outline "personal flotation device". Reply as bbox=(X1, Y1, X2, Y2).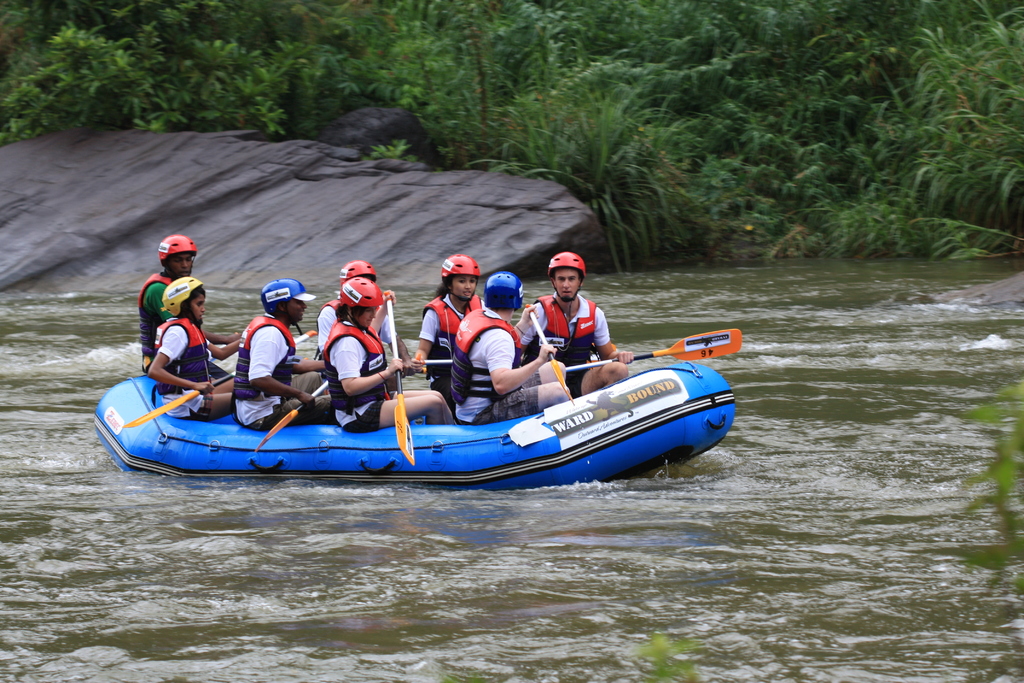
bbox=(415, 297, 479, 379).
